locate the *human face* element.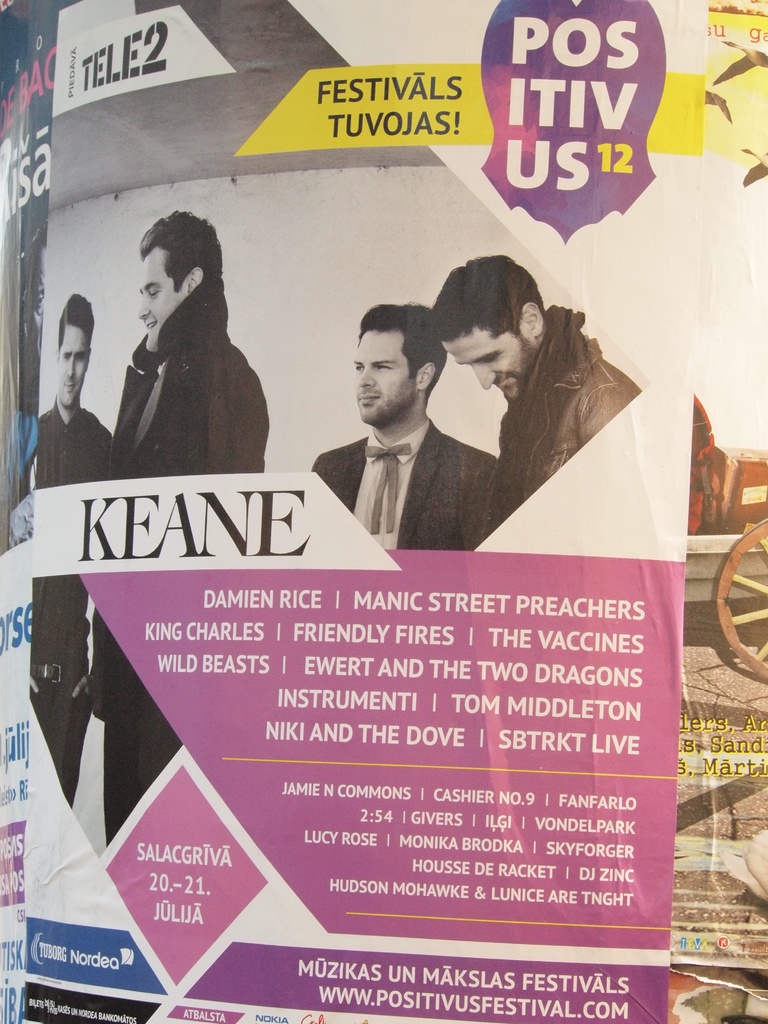
Element bbox: region(355, 325, 420, 428).
